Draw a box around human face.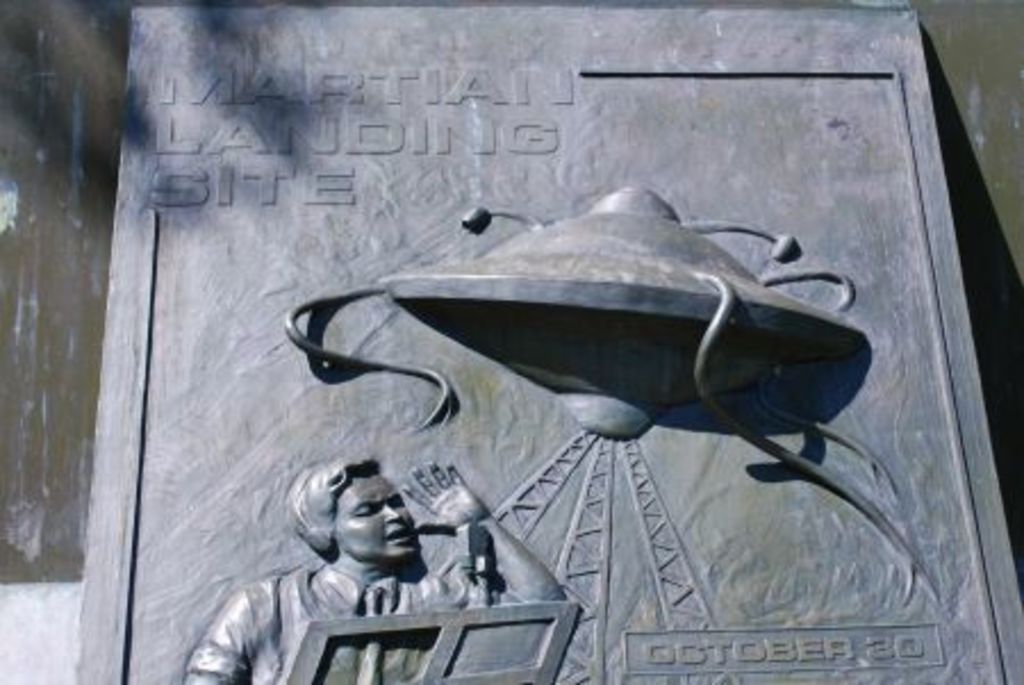
[left=335, top=467, right=419, bottom=560].
